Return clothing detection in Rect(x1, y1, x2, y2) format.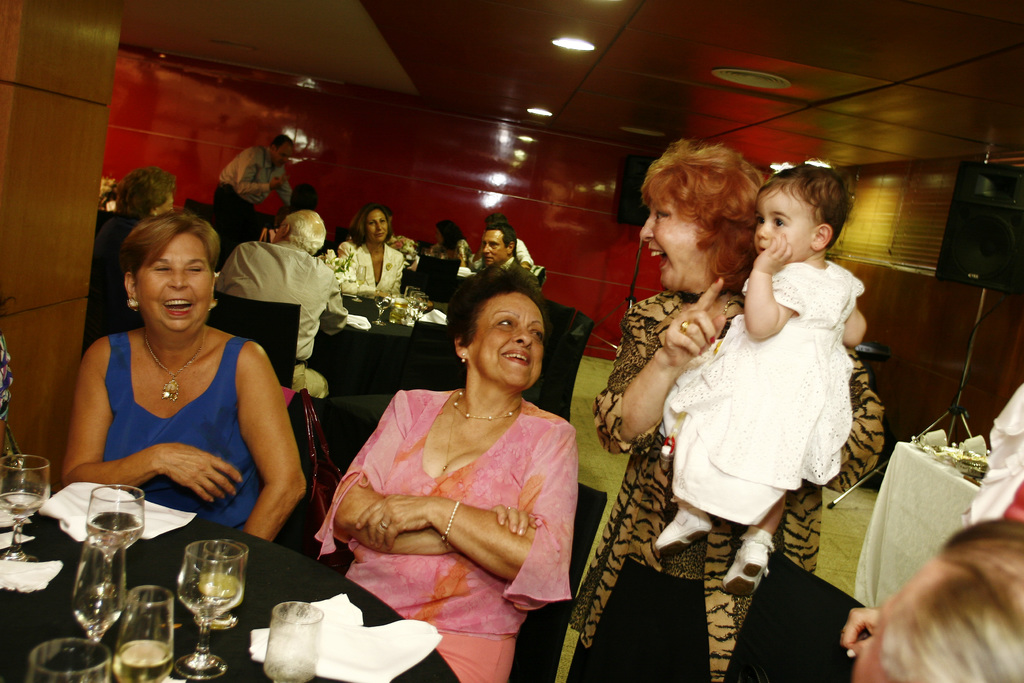
Rect(319, 235, 422, 308).
